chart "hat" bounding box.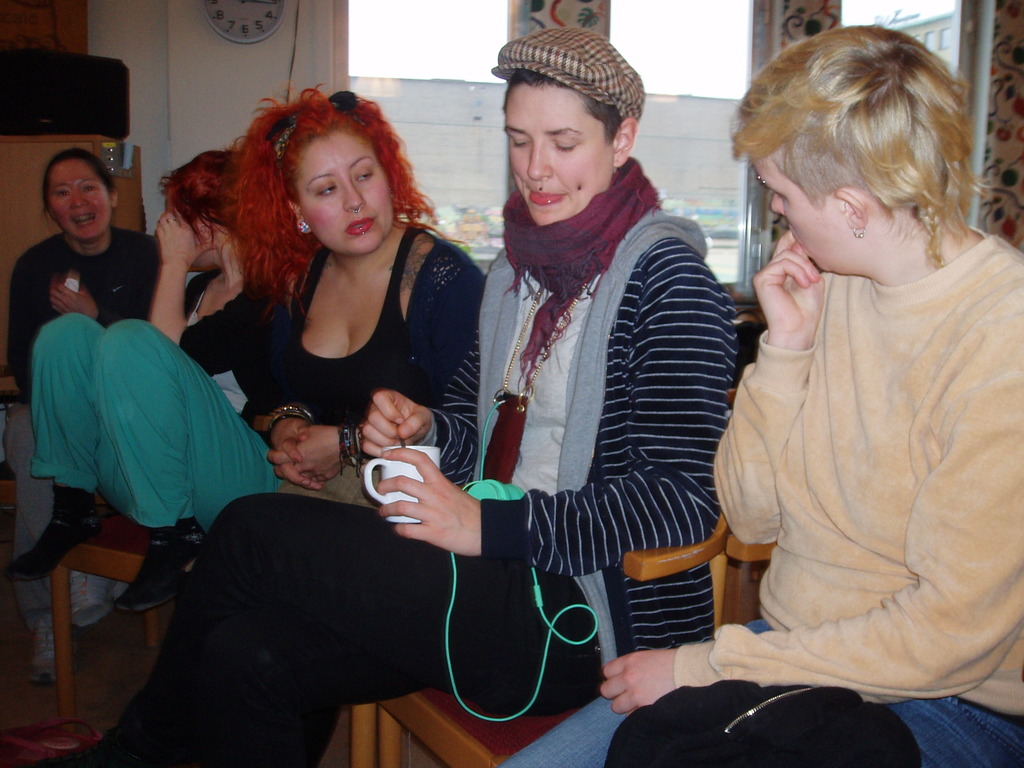
Charted: x1=489, y1=25, x2=646, y2=119.
